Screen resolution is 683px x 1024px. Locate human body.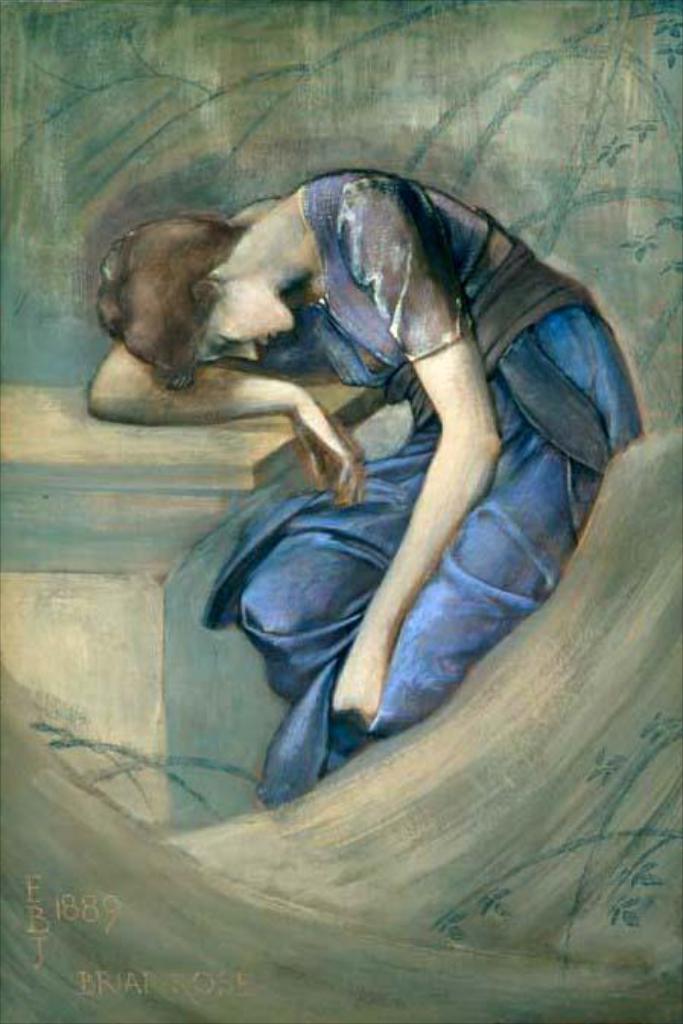
left=88, top=172, right=645, bottom=738.
